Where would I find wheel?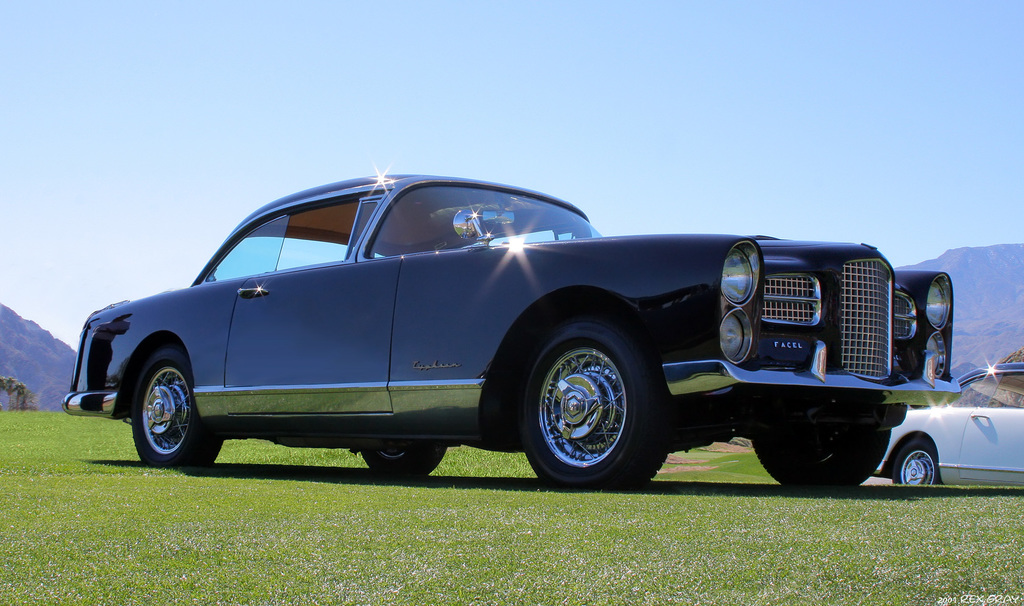
At 749 428 886 493.
